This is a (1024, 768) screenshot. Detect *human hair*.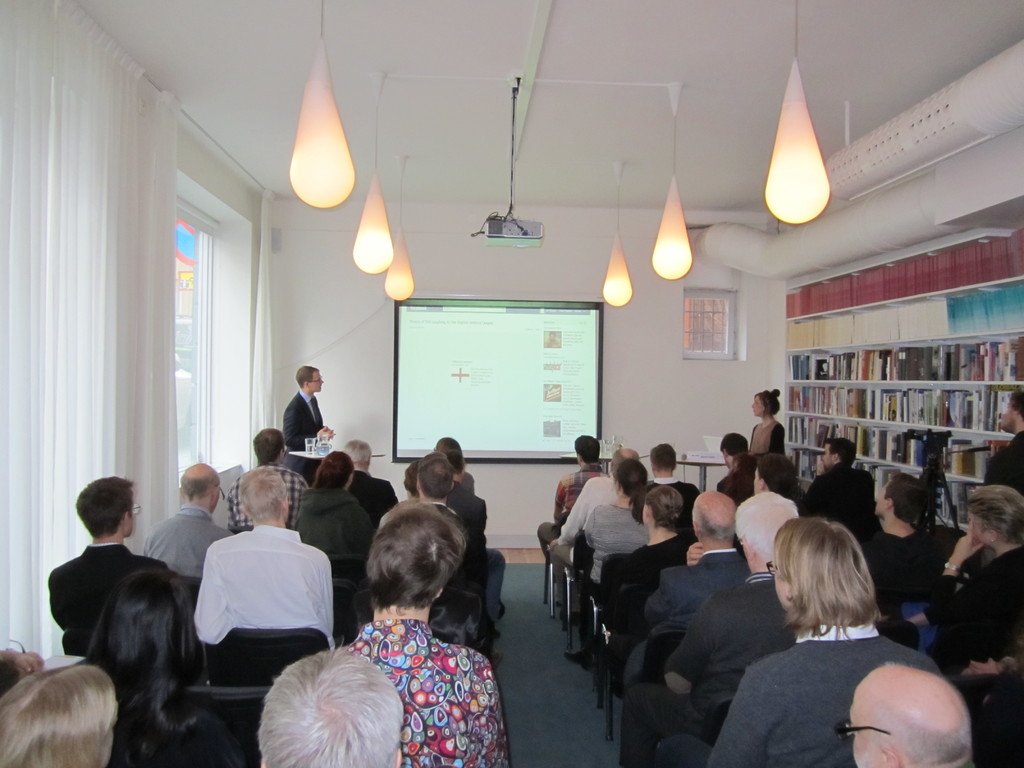
crop(260, 645, 402, 767).
